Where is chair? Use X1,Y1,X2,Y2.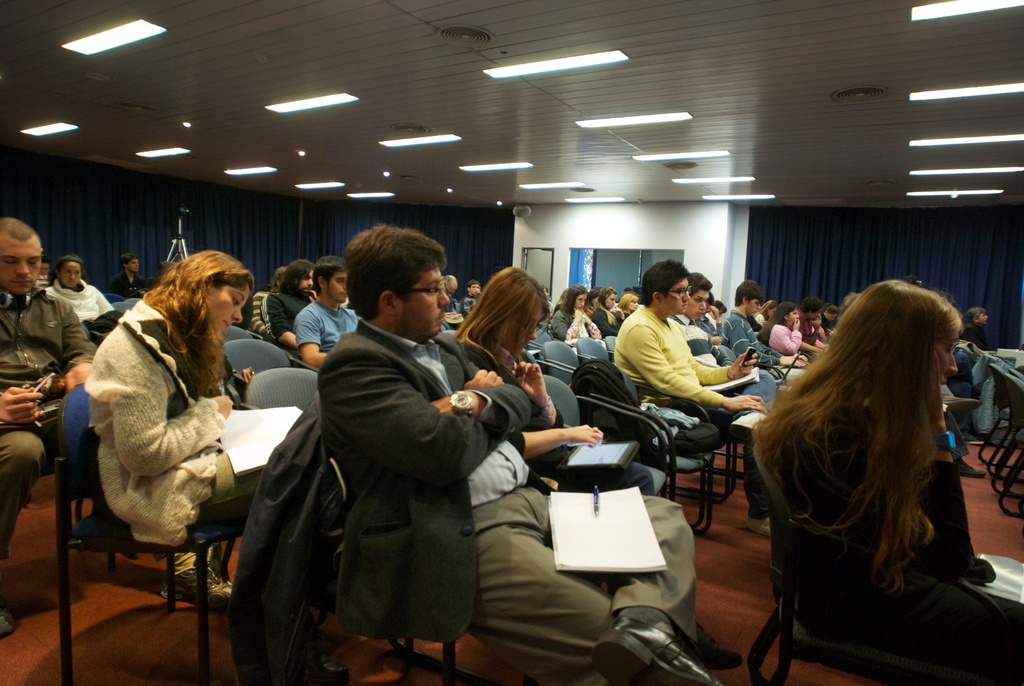
220,330,256,350.
